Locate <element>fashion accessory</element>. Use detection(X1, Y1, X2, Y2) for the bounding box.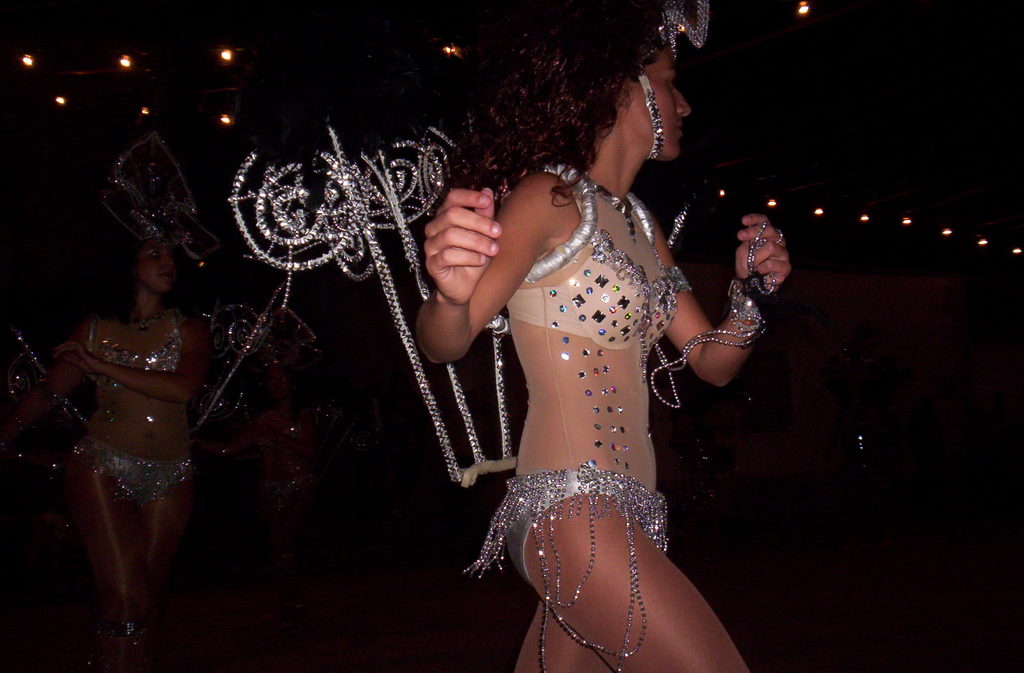
detection(100, 134, 220, 263).
